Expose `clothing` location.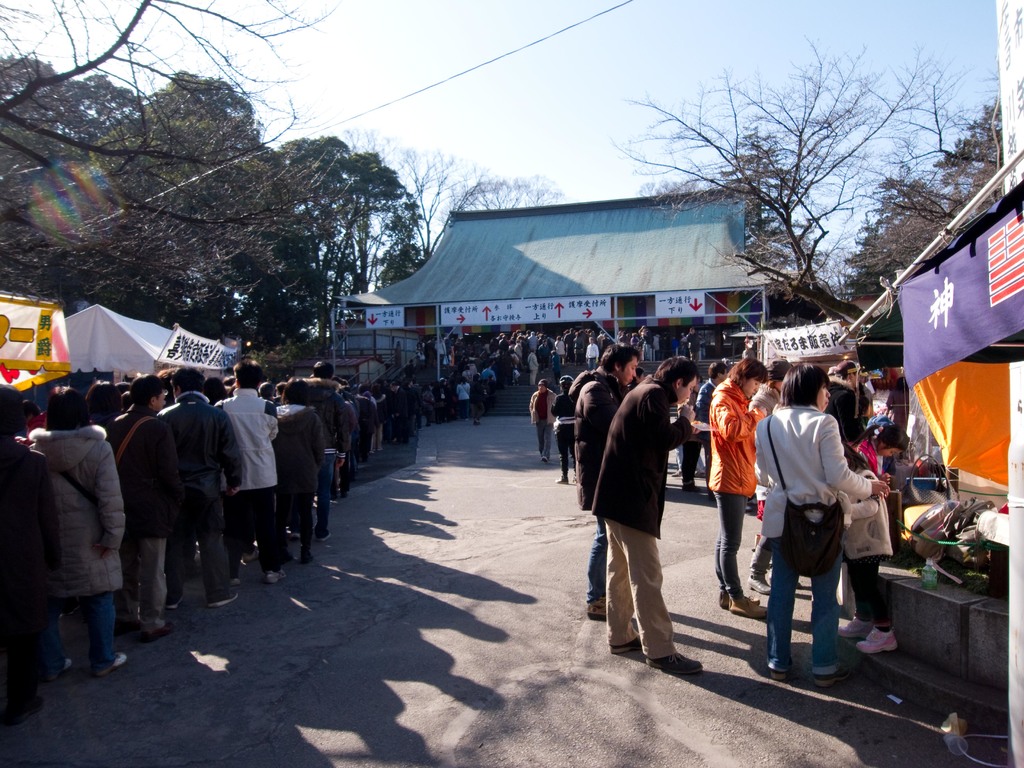
Exposed at <region>369, 383, 396, 436</region>.
